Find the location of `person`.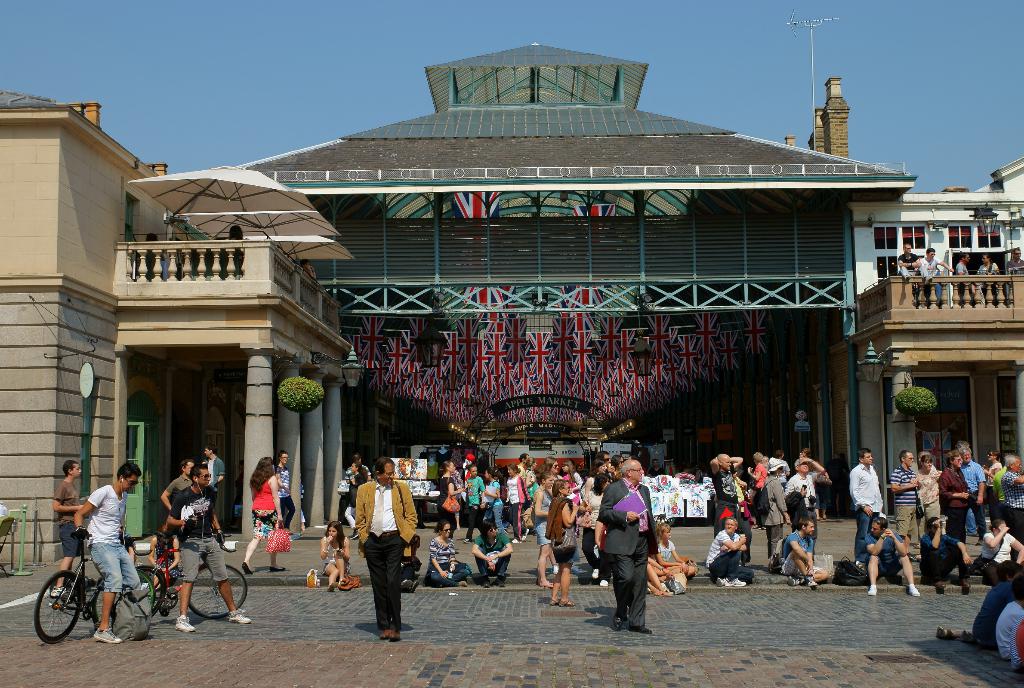
Location: 169,461,252,634.
